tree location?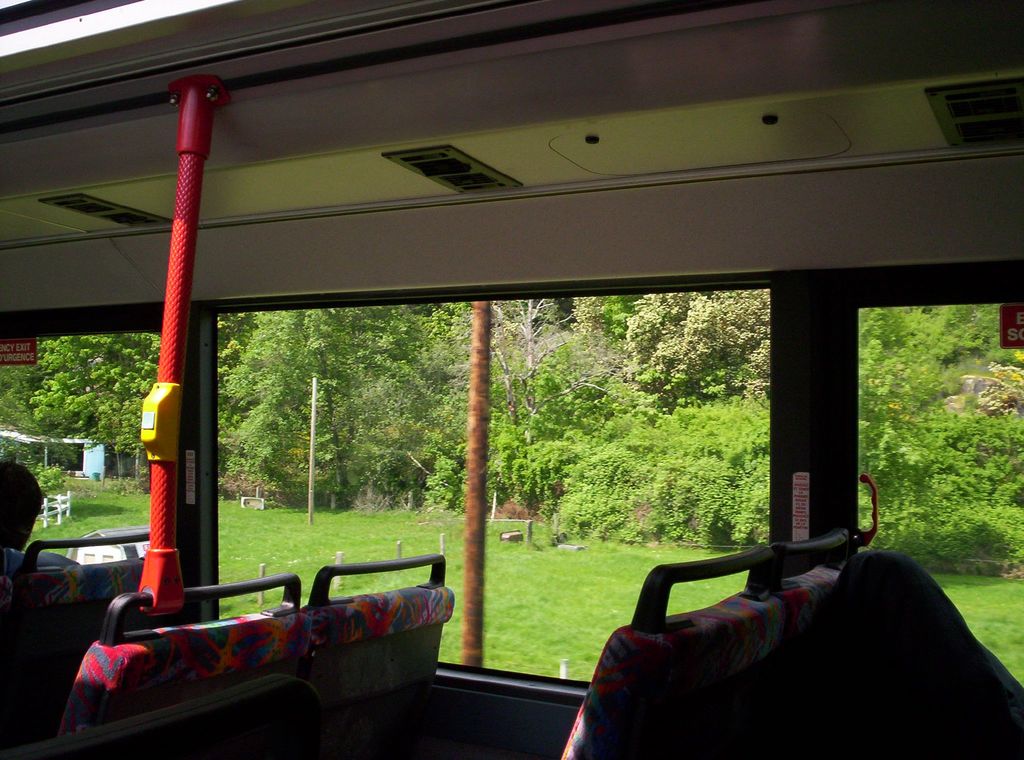
select_region(485, 298, 585, 439)
